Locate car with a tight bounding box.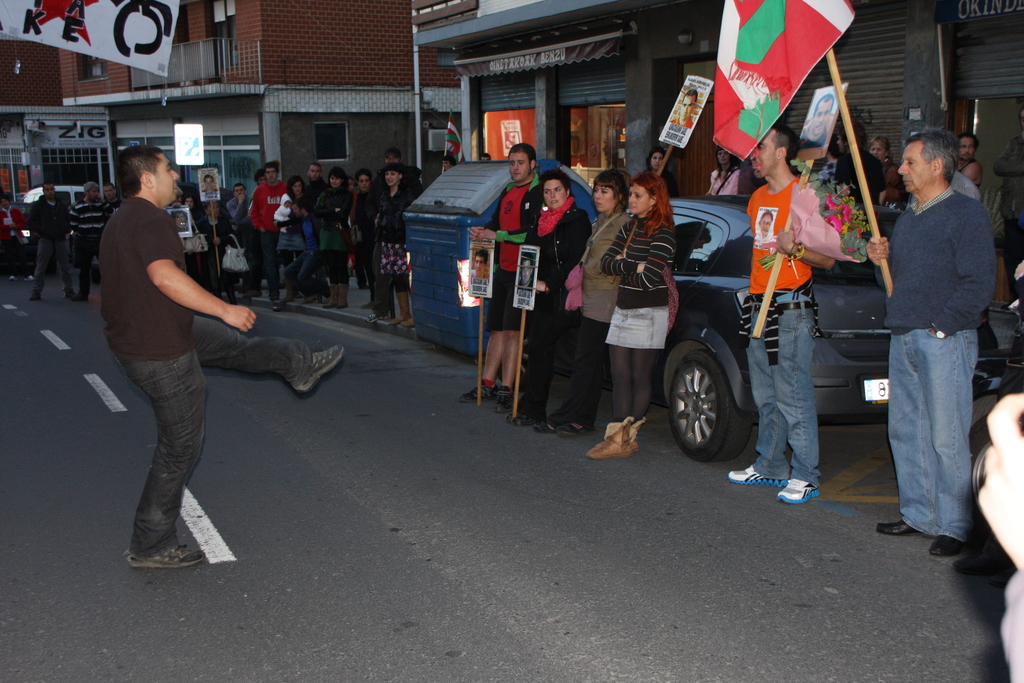
bbox=(496, 194, 1022, 465).
